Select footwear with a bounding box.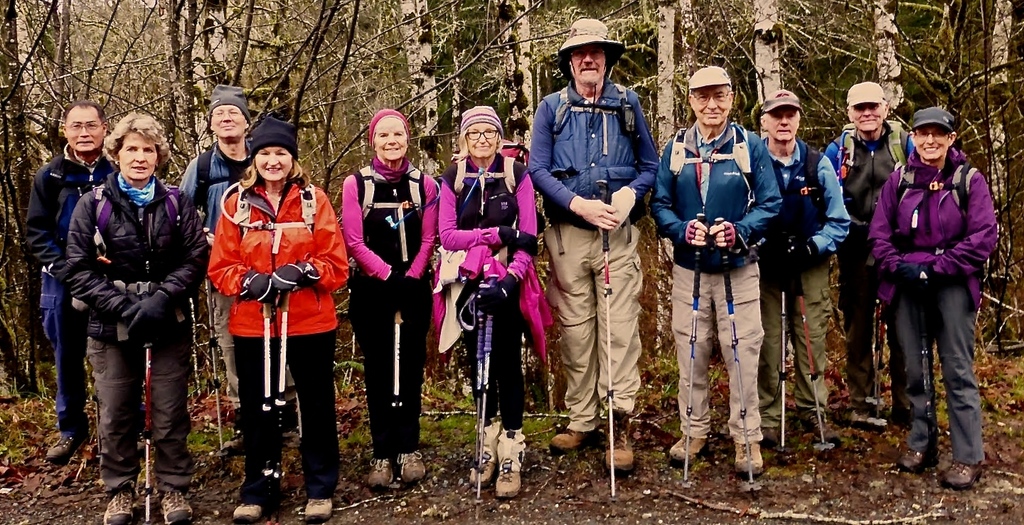
<region>46, 433, 82, 460</region>.
